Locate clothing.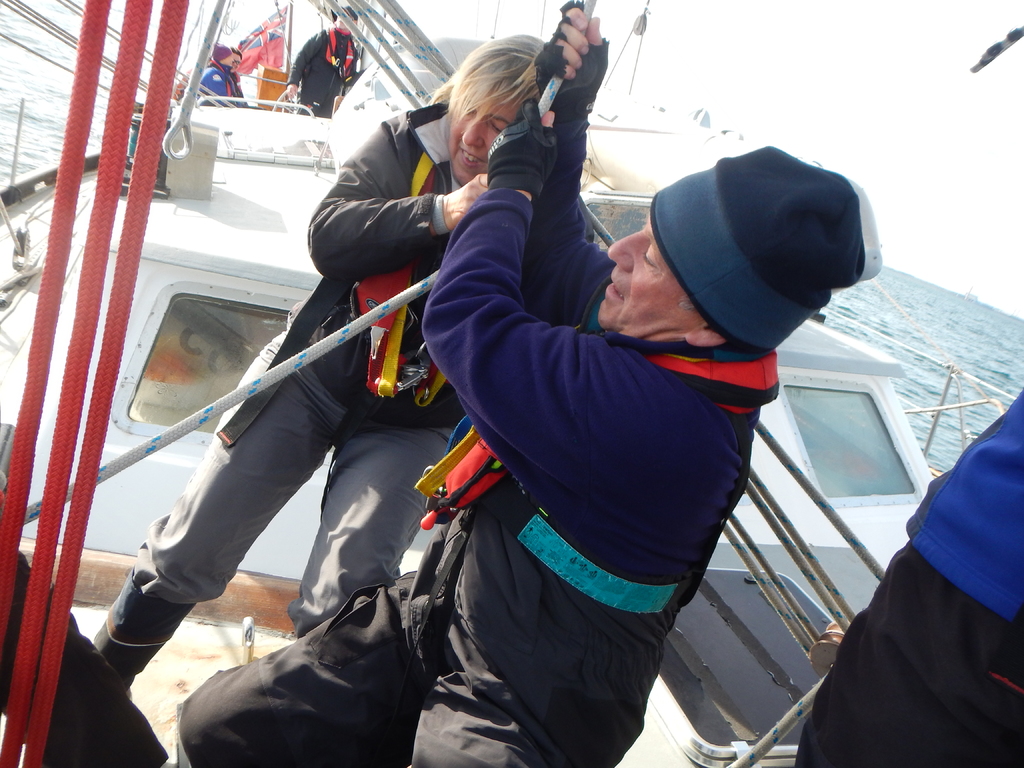
Bounding box: (0,540,169,767).
